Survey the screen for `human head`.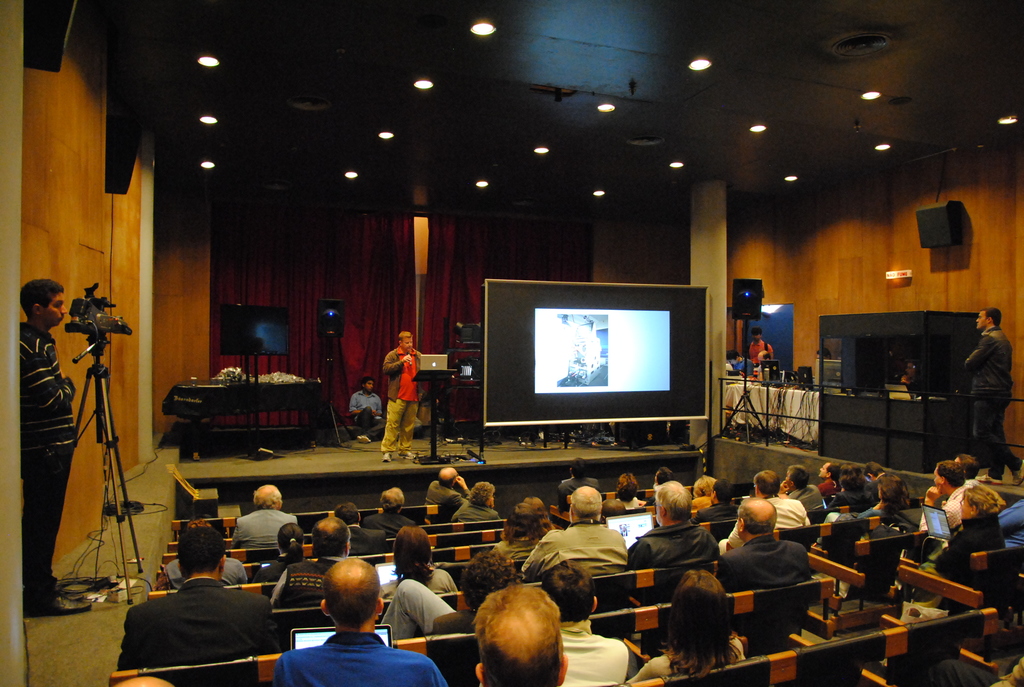
Survey found: <region>178, 522, 227, 580</region>.
